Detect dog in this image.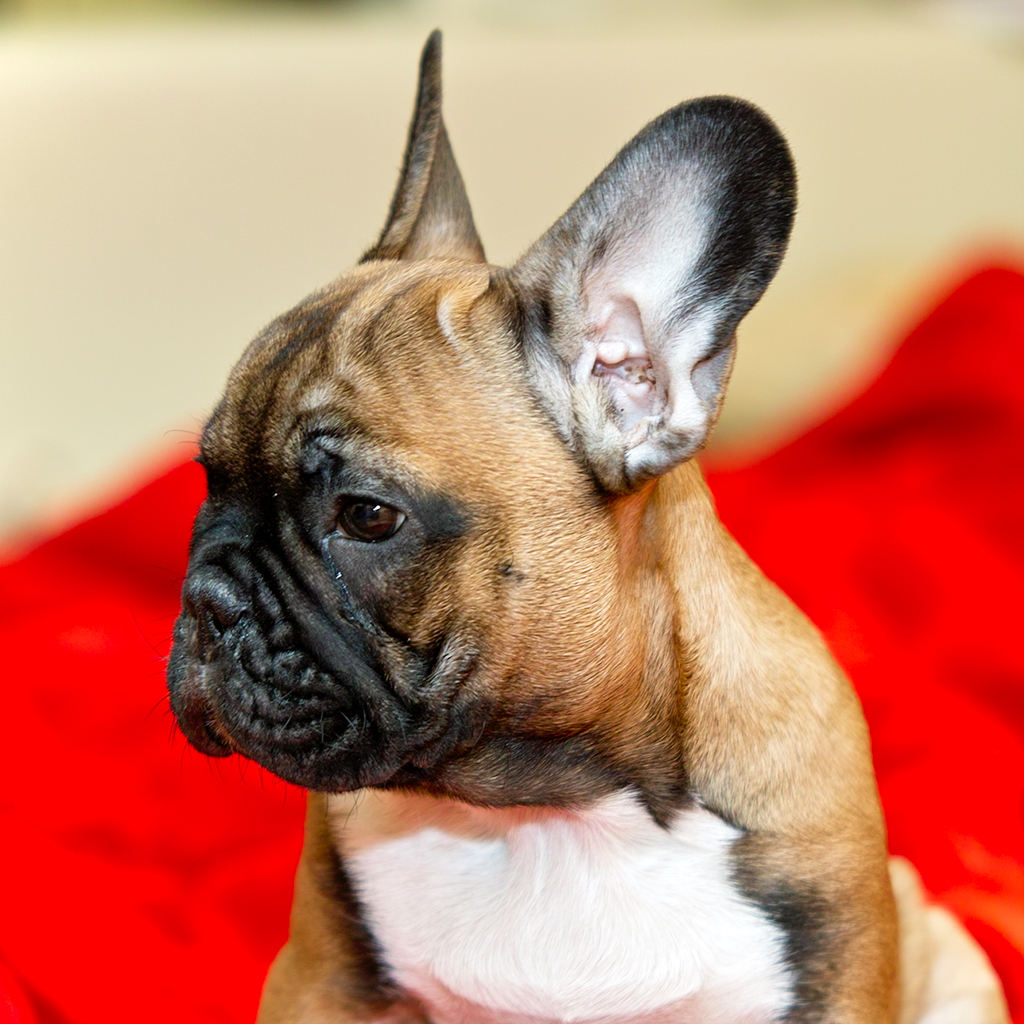
Detection: [139,29,1006,1023].
